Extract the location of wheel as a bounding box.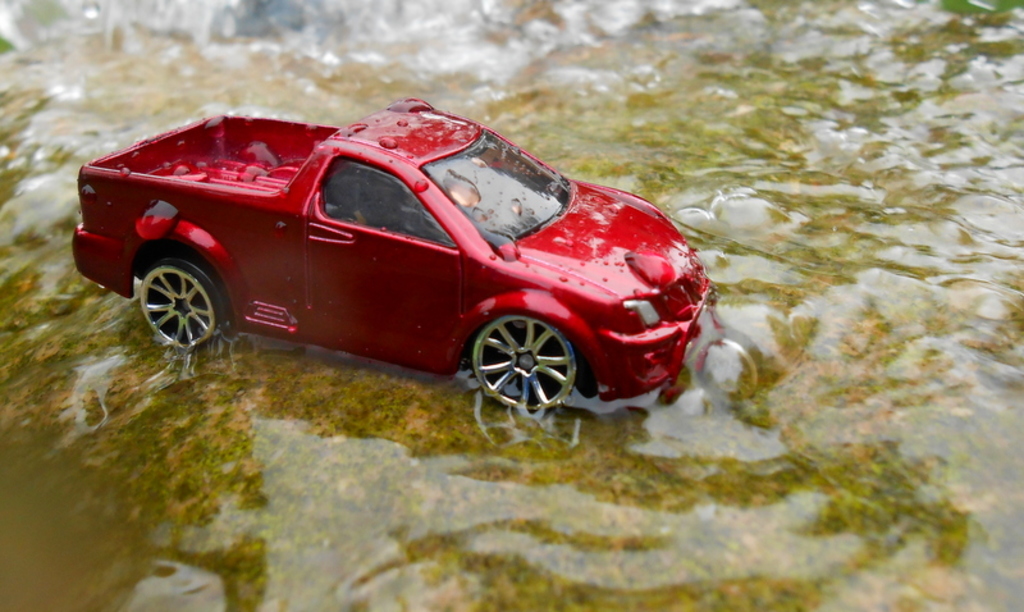
(457,303,576,403).
